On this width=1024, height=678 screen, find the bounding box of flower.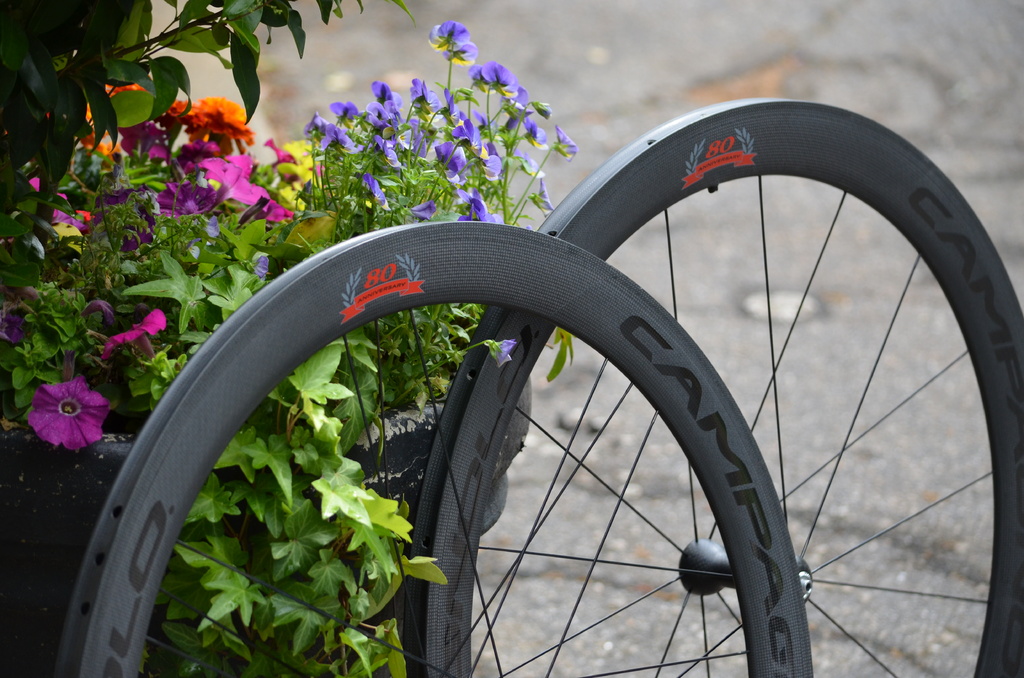
Bounding box: [x1=500, y1=82, x2=526, y2=104].
